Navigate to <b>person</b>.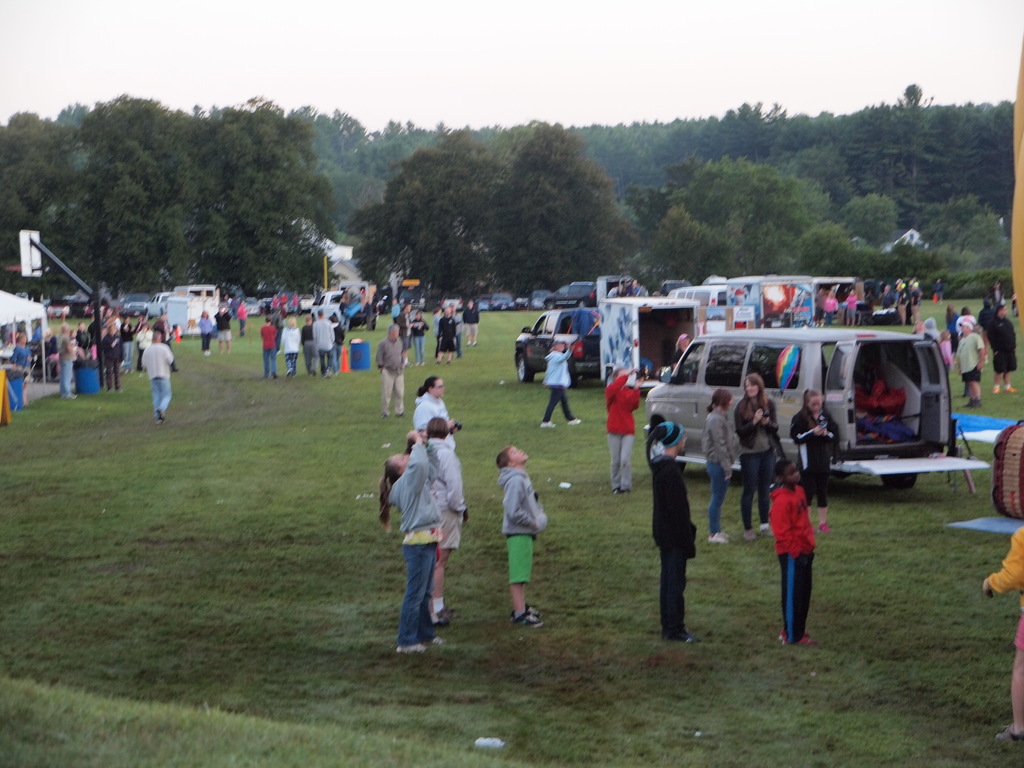
Navigation target: [374, 323, 410, 428].
